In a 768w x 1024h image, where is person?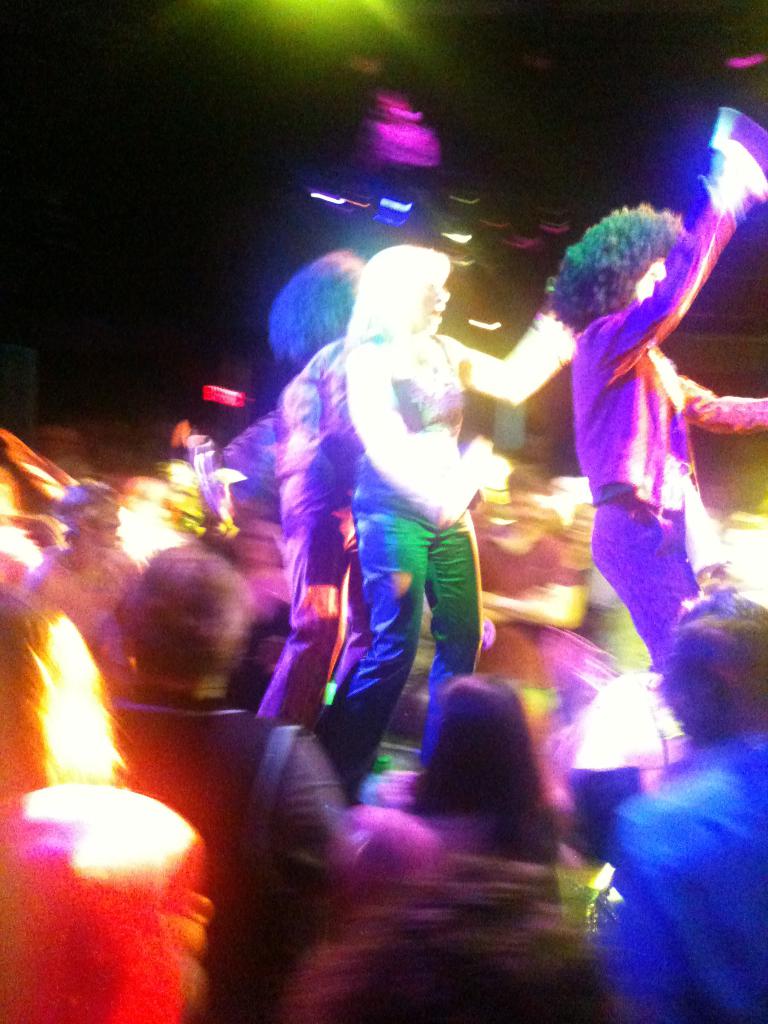
bbox=[383, 671, 568, 902].
